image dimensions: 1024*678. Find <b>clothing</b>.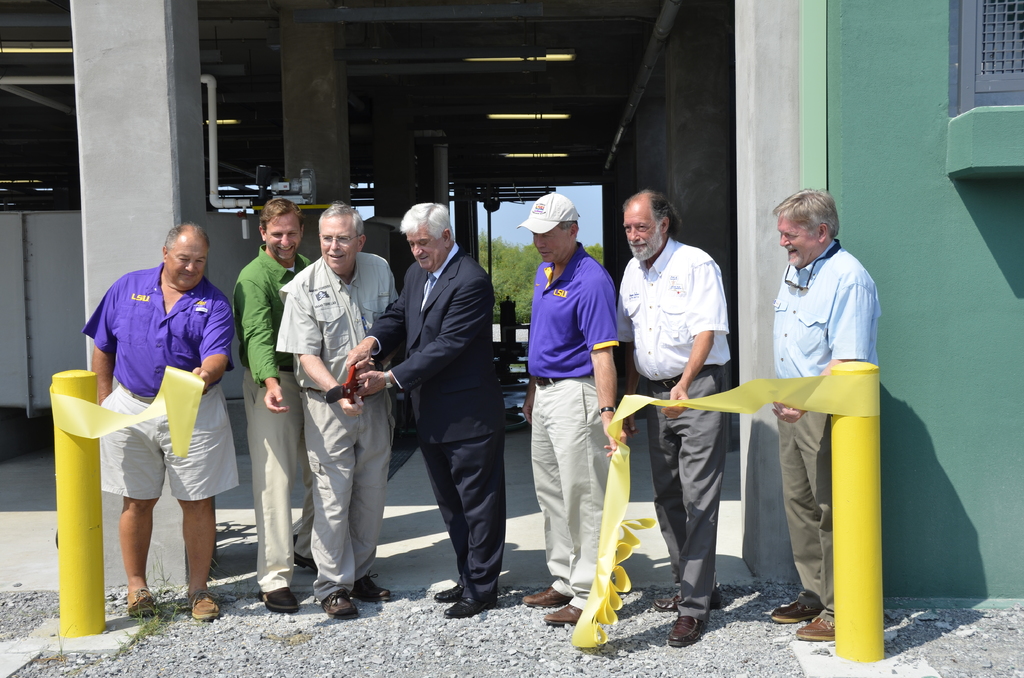
[x1=229, y1=245, x2=319, y2=585].
